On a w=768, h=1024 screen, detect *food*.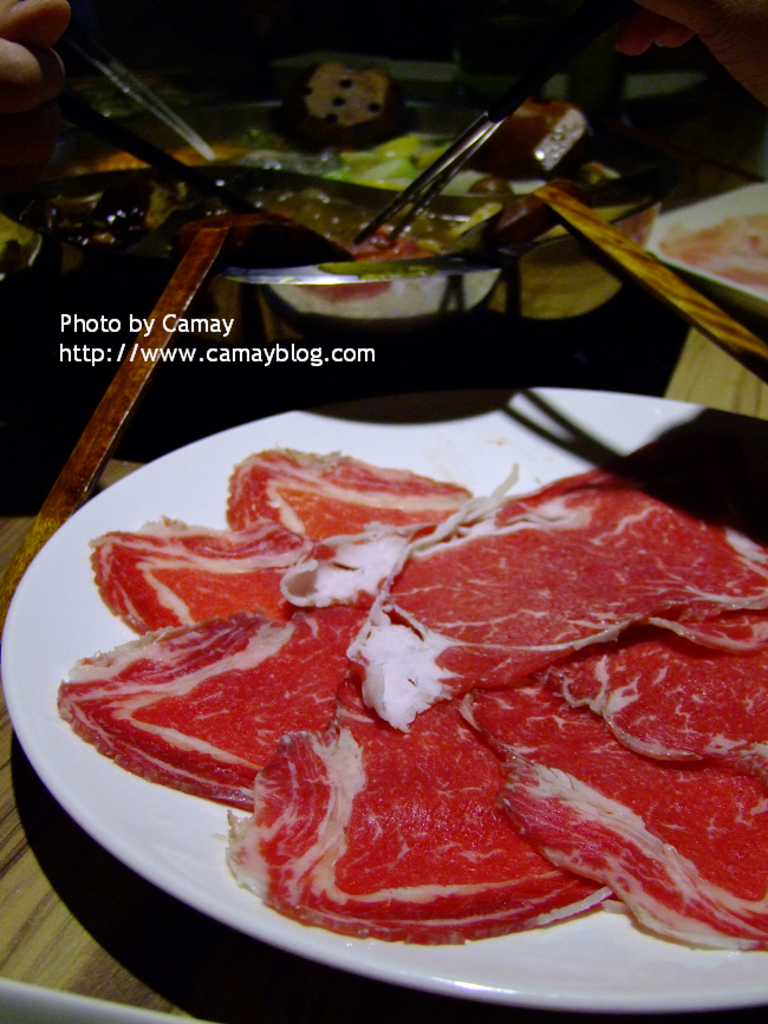
box(494, 235, 617, 319).
